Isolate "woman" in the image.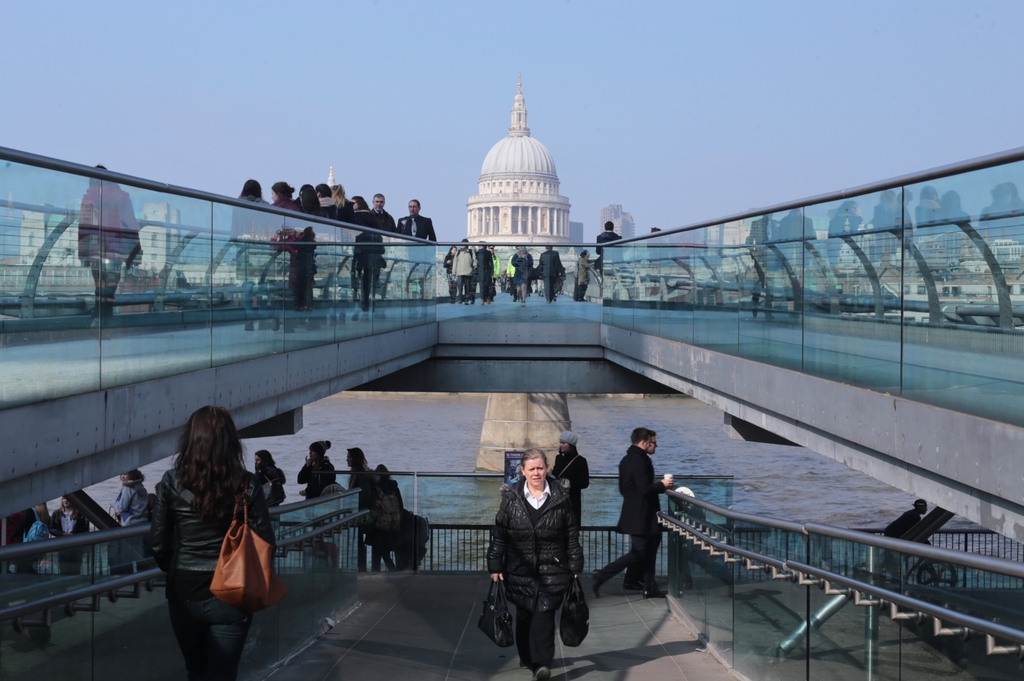
Isolated region: Rect(343, 440, 380, 573).
